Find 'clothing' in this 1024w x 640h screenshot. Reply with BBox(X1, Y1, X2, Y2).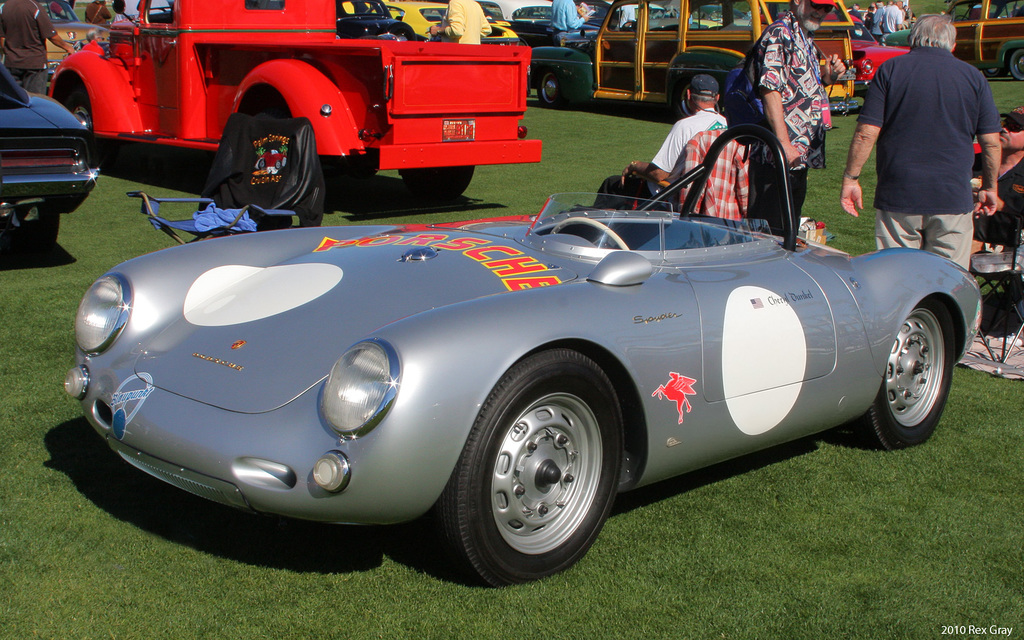
BBox(972, 154, 1023, 250).
